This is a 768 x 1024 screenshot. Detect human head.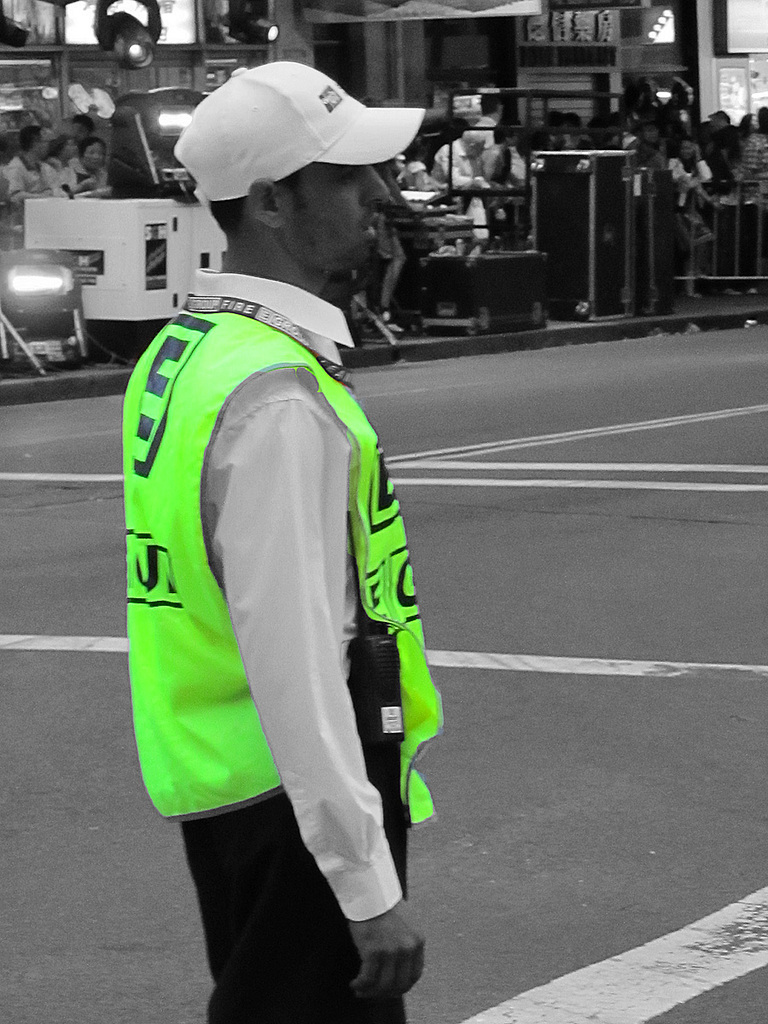
rect(45, 134, 77, 160).
